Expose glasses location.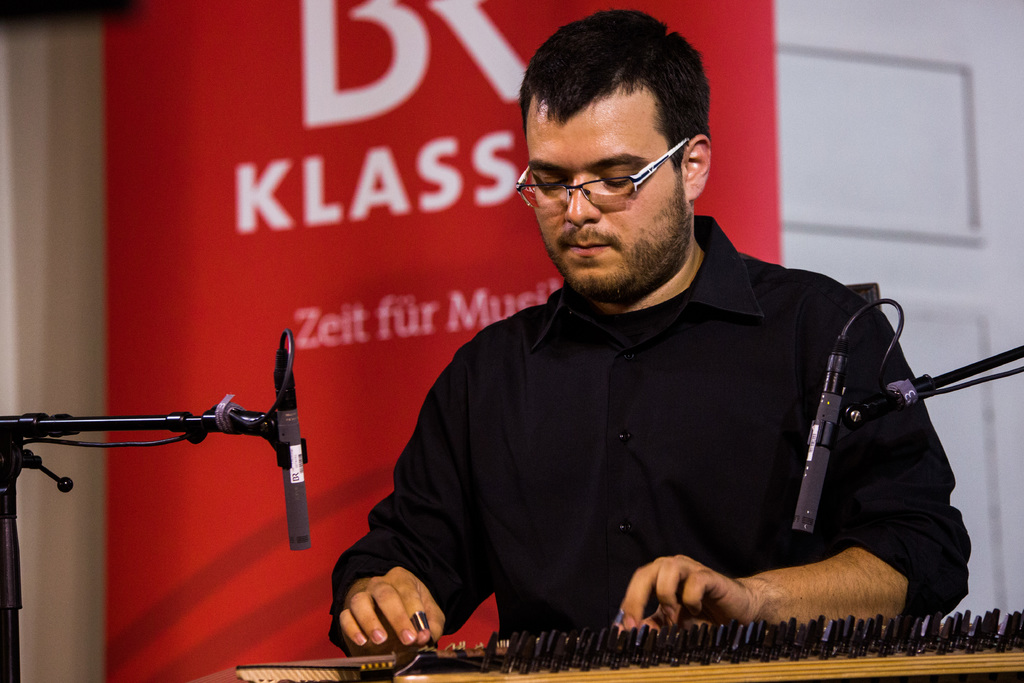
Exposed at x1=523 y1=152 x2=687 y2=206.
